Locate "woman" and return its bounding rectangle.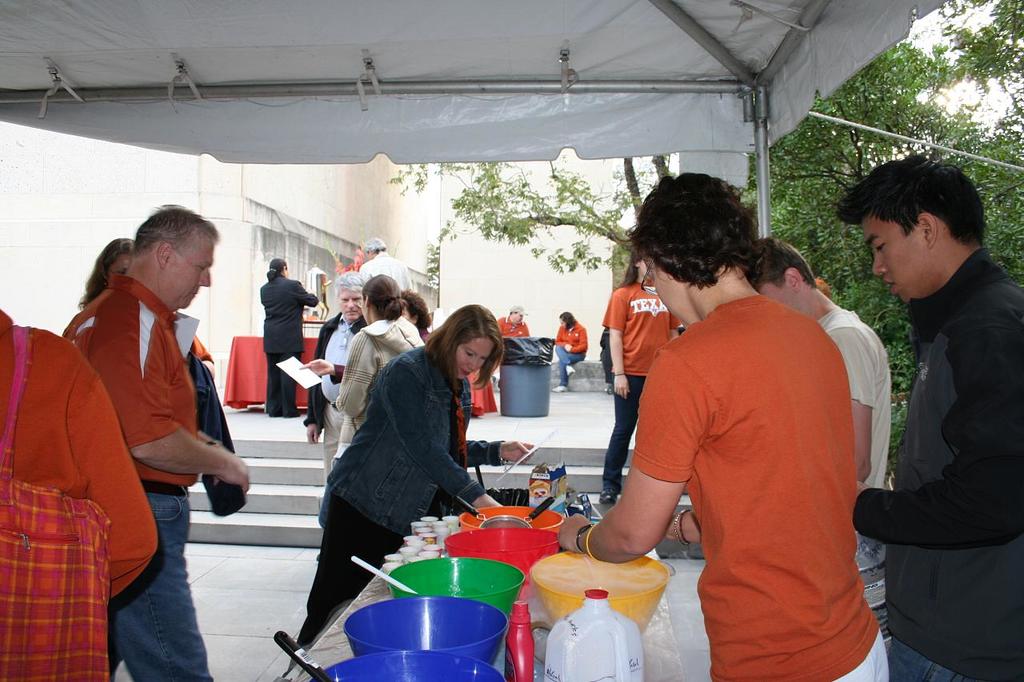
x1=334 y1=272 x2=427 y2=473.
